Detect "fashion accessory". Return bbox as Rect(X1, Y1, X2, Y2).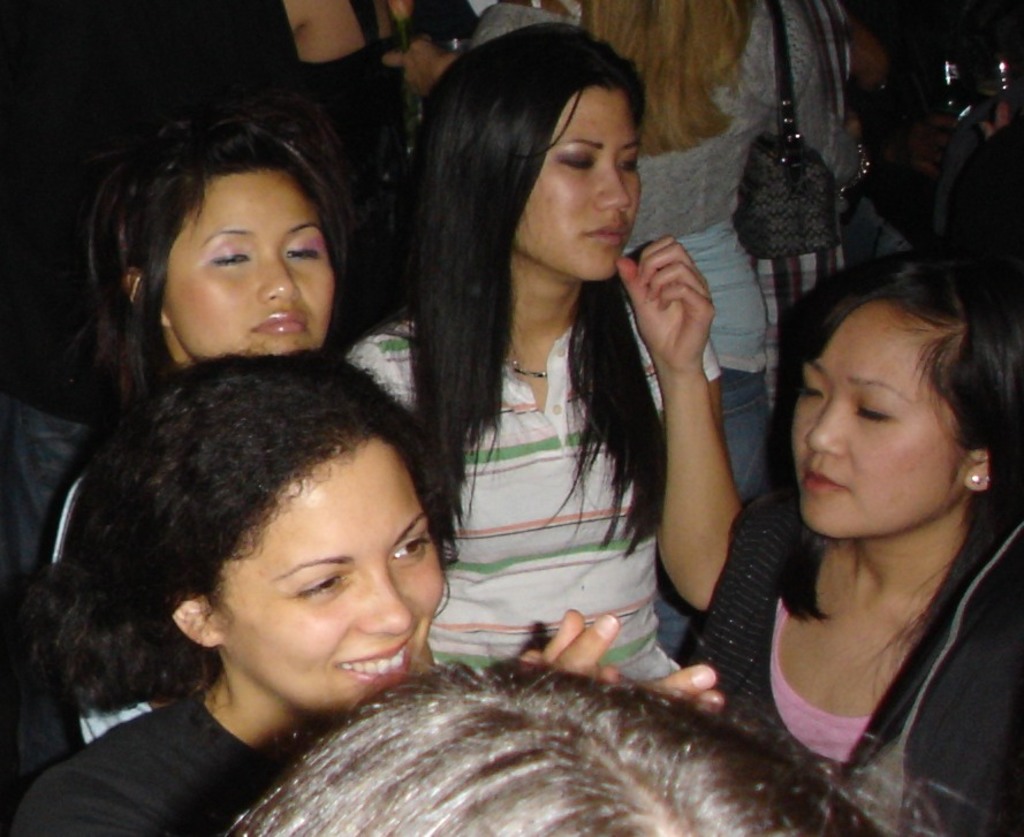
Rect(734, 0, 845, 411).
